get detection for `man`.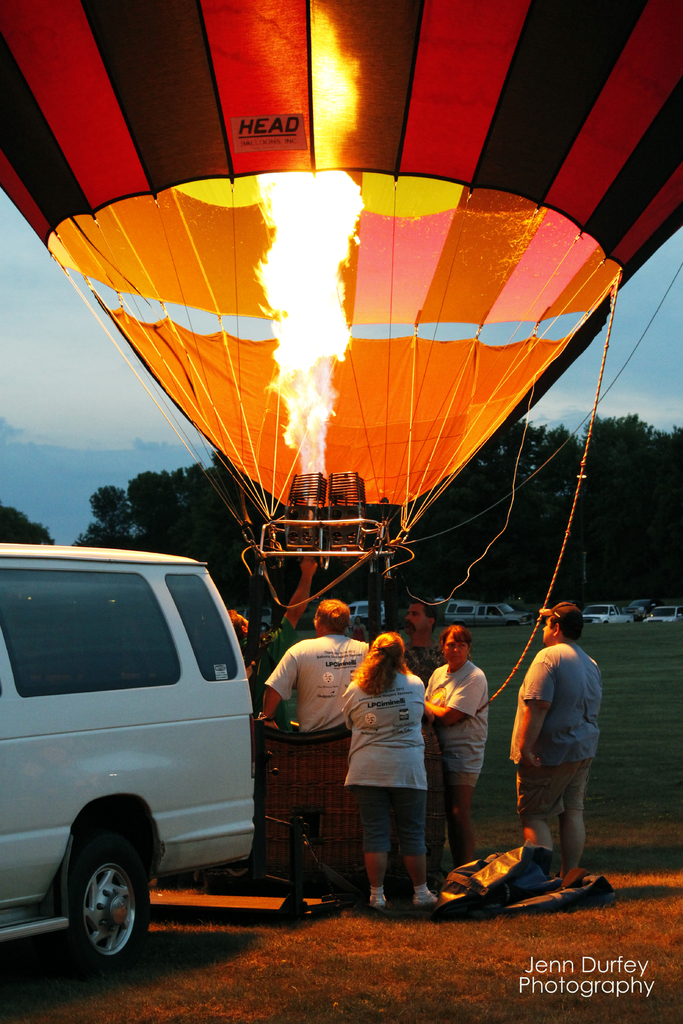
Detection: bbox(251, 594, 370, 918).
